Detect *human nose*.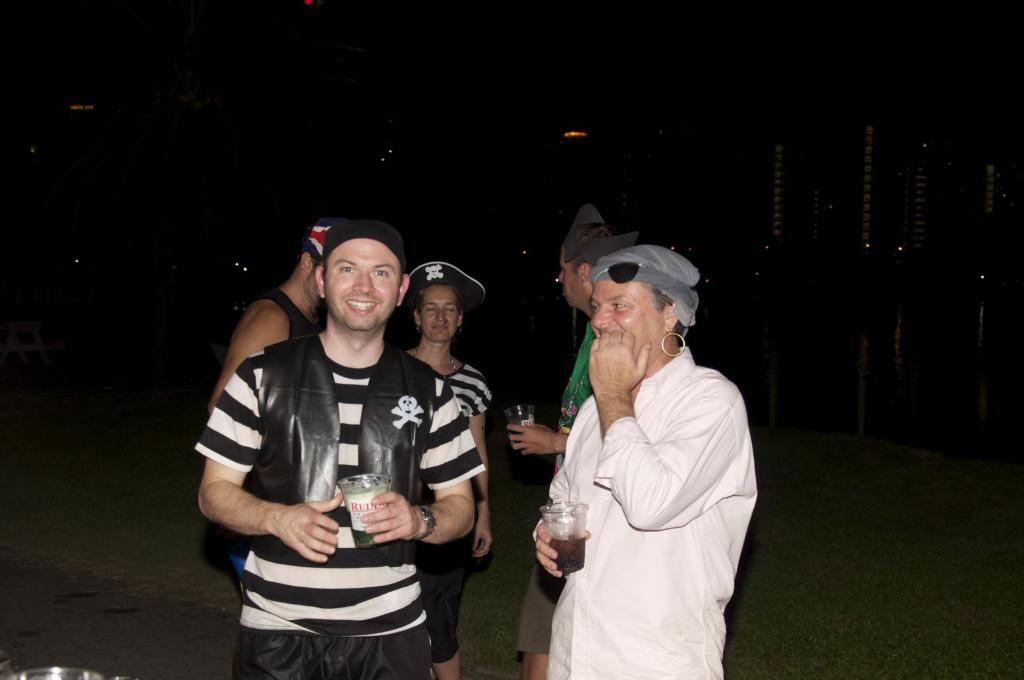
Detected at locate(437, 311, 447, 326).
